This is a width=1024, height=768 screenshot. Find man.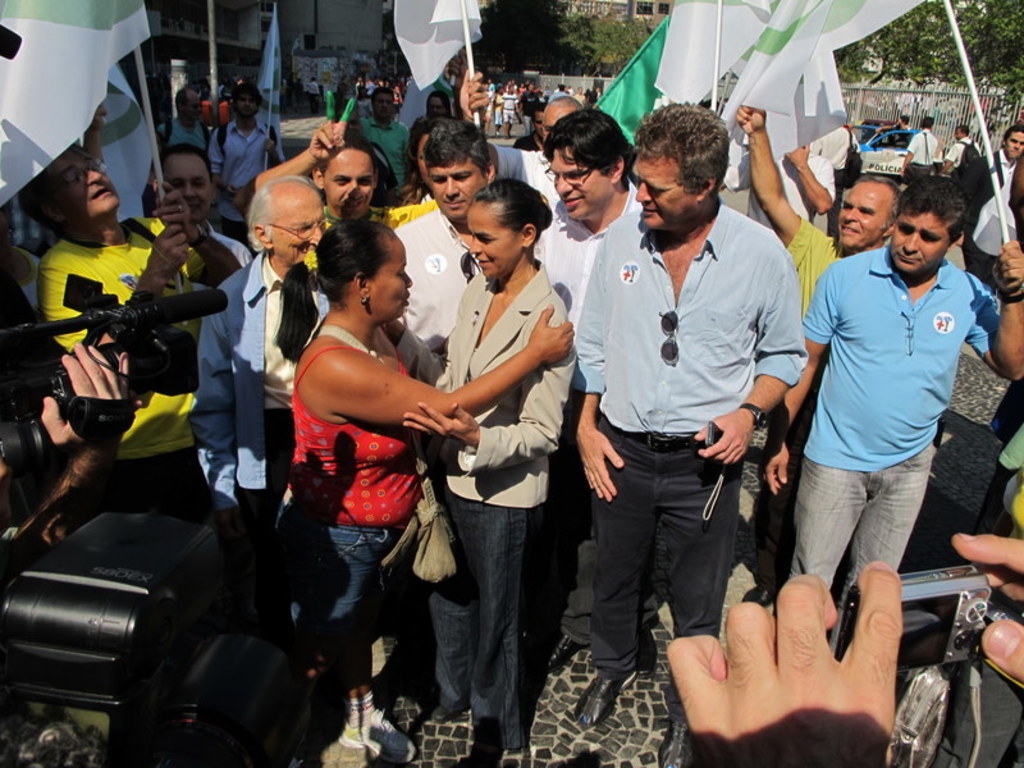
Bounding box: box=[19, 142, 244, 564].
